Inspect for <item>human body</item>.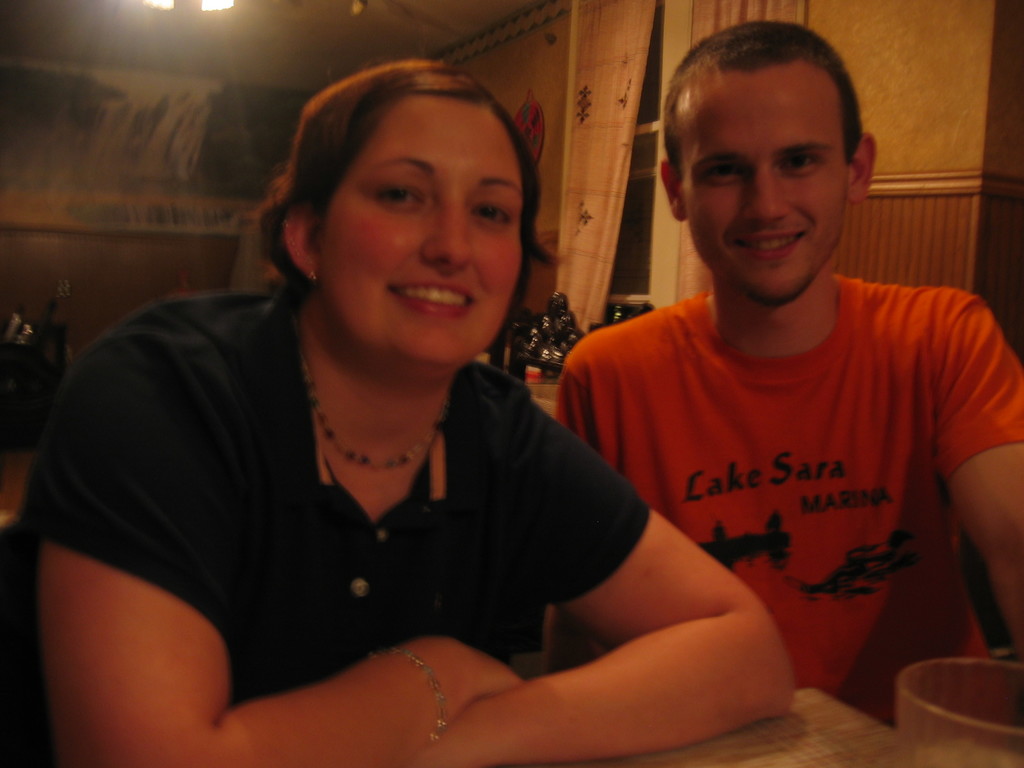
Inspection: <bbox>38, 61, 806, 767</bbox>.
